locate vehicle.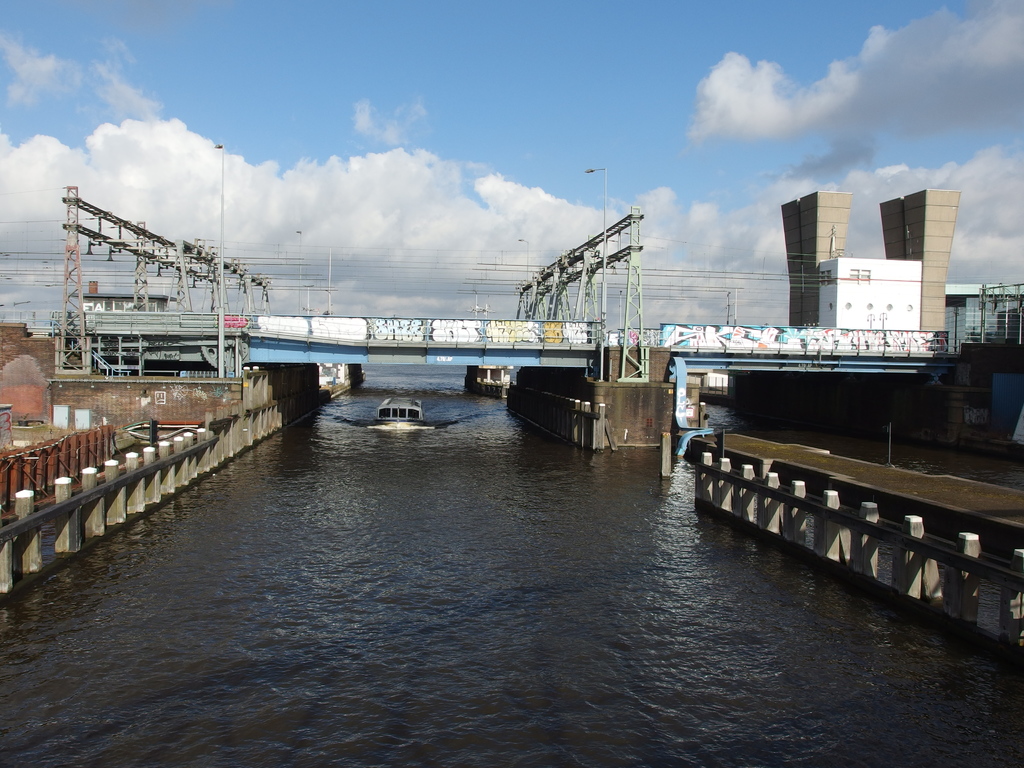
Bounding box: [367, 394, 440, 433].
